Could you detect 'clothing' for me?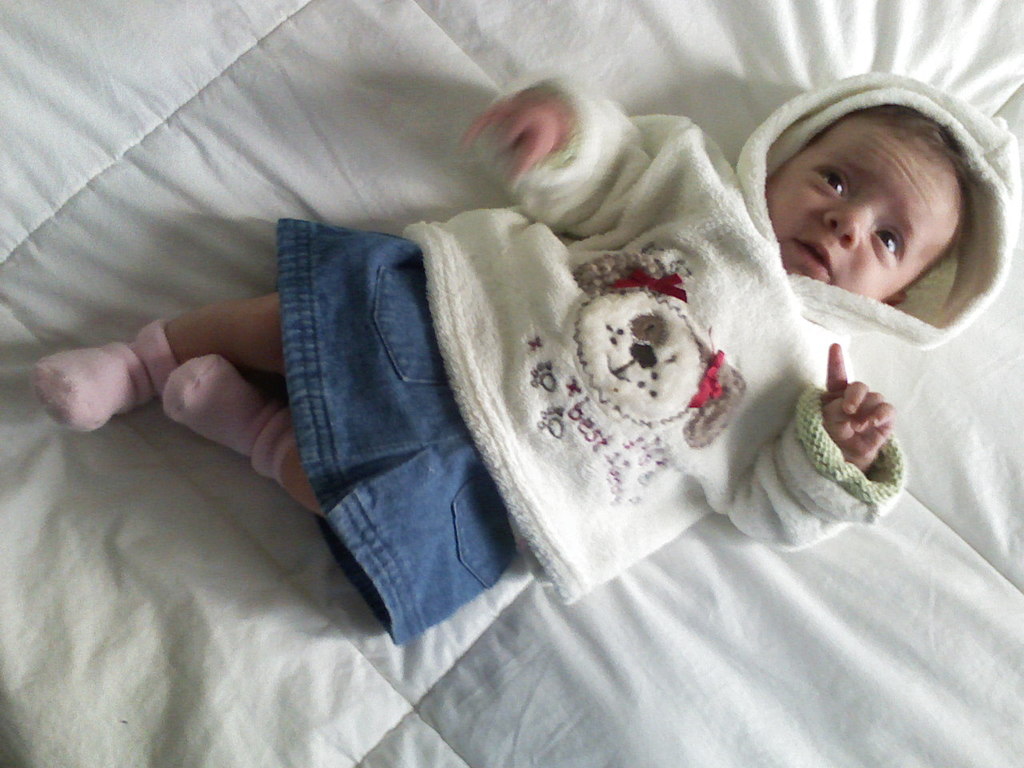
Detection result: bbox(402, 73, 1023, 601).
